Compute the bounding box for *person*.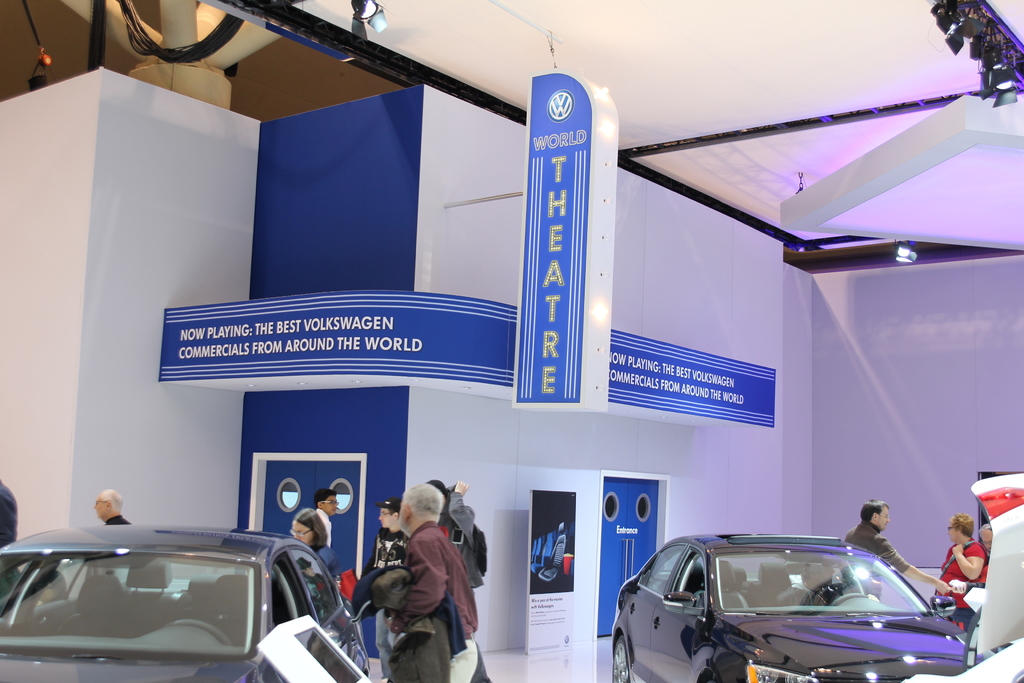
detection(303, 490, 340, 538).
